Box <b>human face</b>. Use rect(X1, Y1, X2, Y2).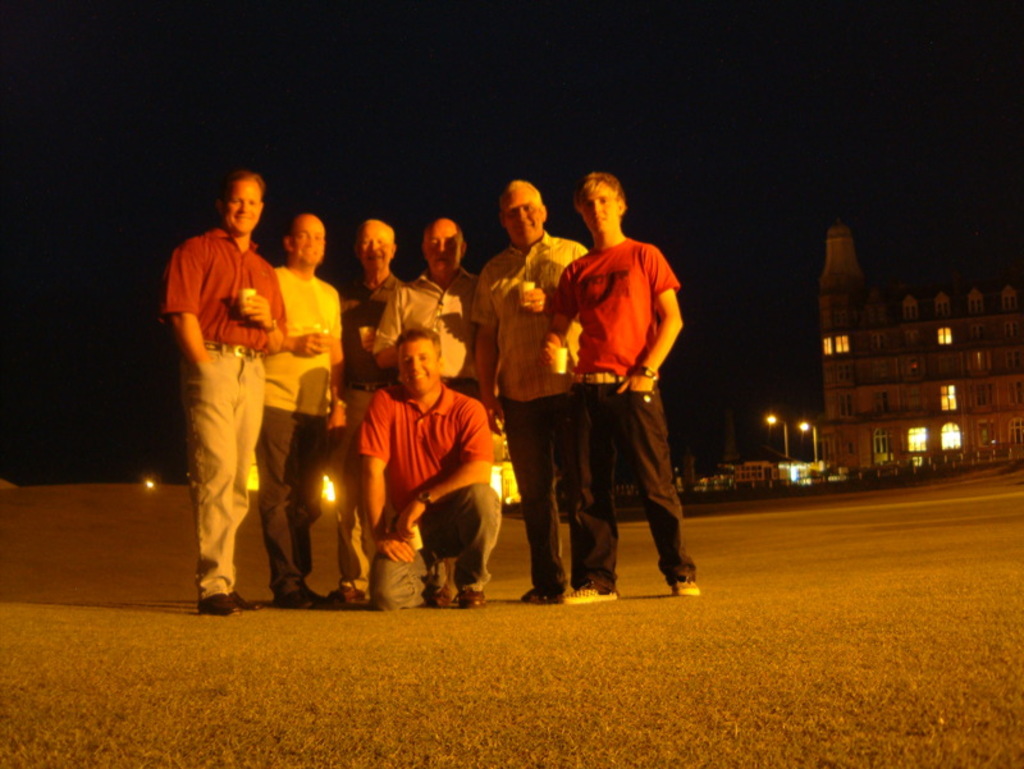
rect(224, 183, 261, 235).
